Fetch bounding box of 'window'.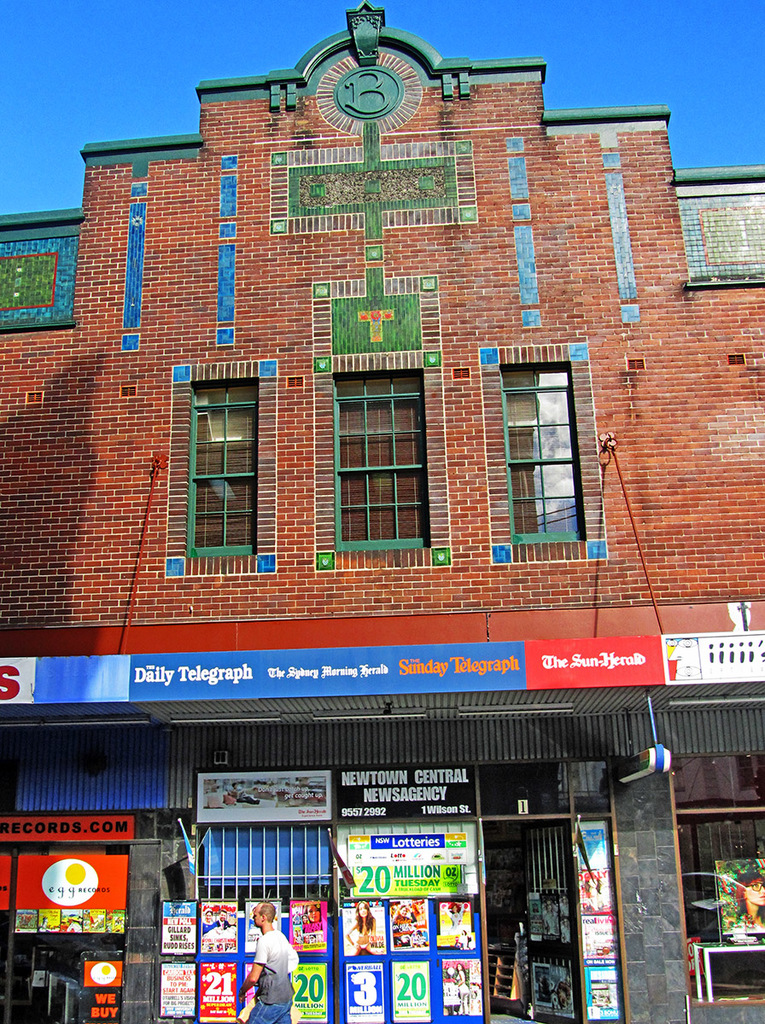
Bbox: 499, 364, 583, 544.
